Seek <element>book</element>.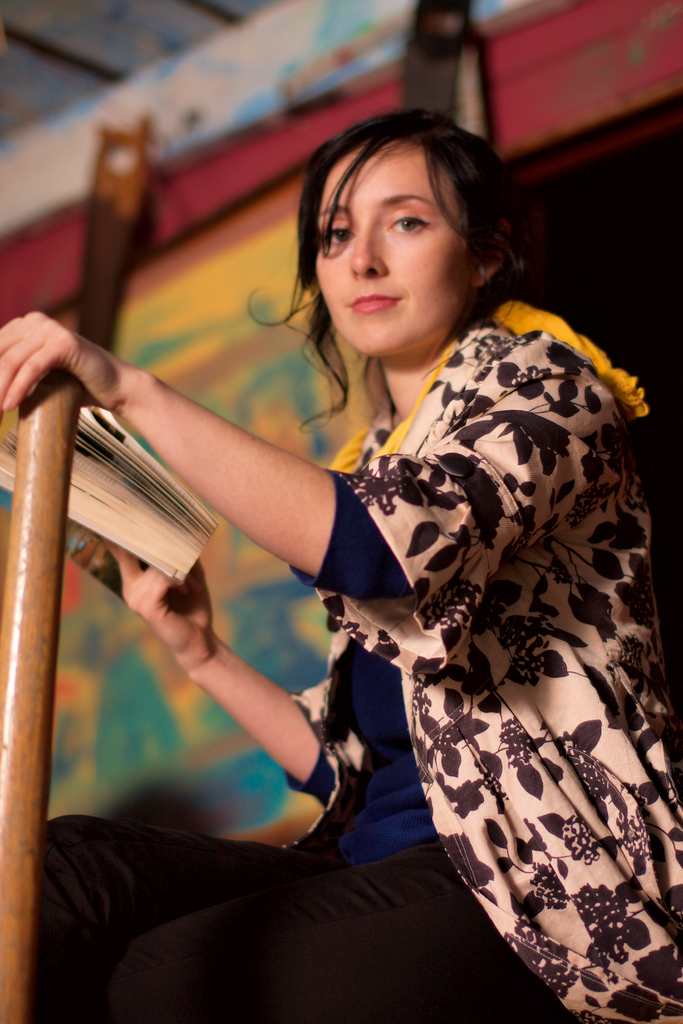
l=0, t=403, r=214, b=611.
